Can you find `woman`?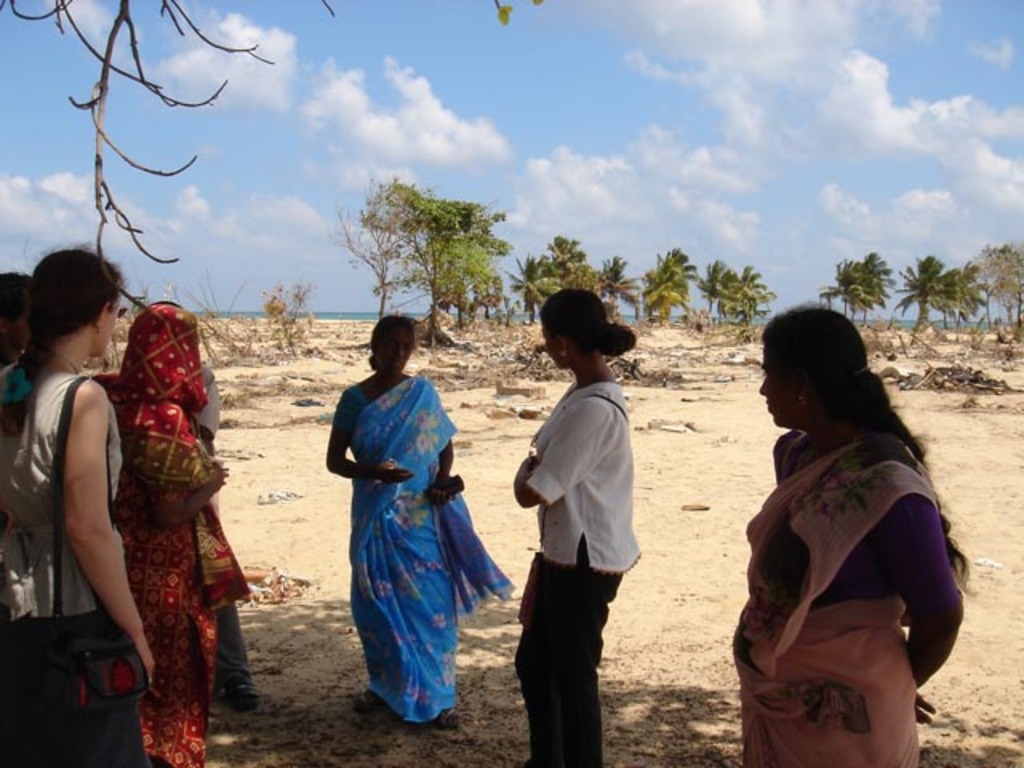
Yes, bounding box: pyautogui.locateOnScreen(722, 307, 971, 766).
